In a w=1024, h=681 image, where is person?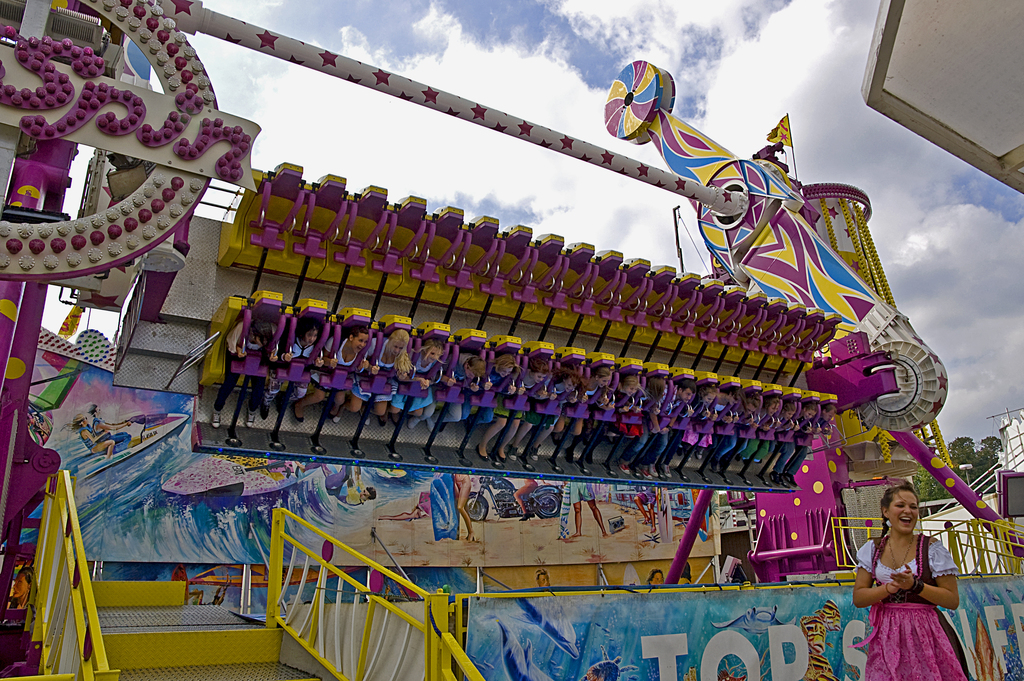
left=287, top=318, right=370, bottom=423.
